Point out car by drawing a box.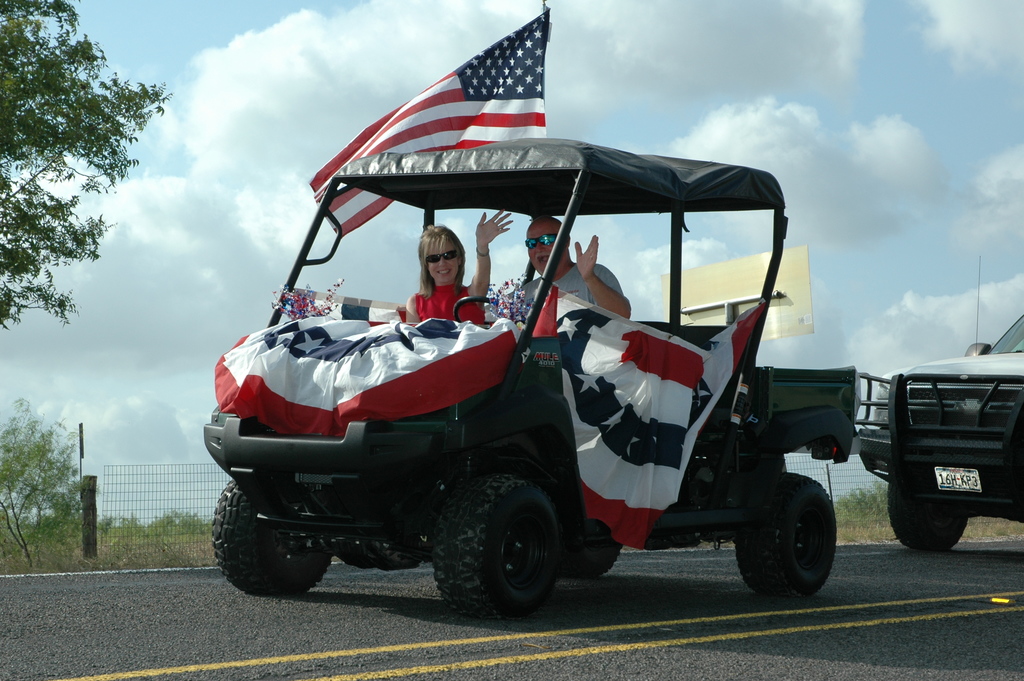
x1=202 y1=136 x2=862 y2=619.
